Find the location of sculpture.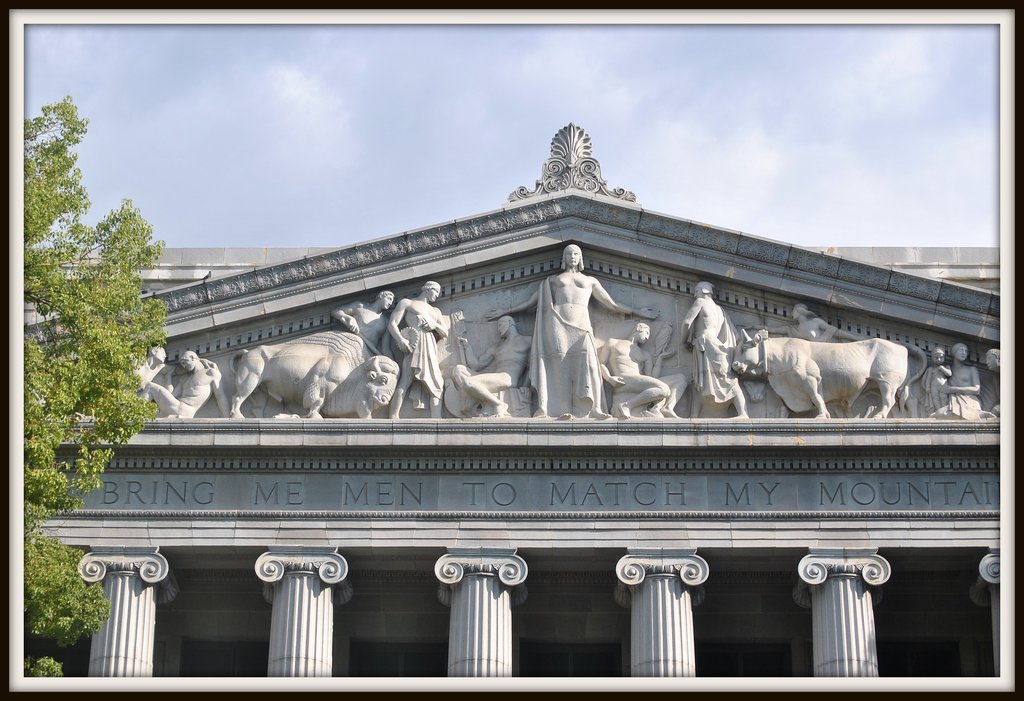
Location: (x1=762, y1=302, x2=871, y2=341).
